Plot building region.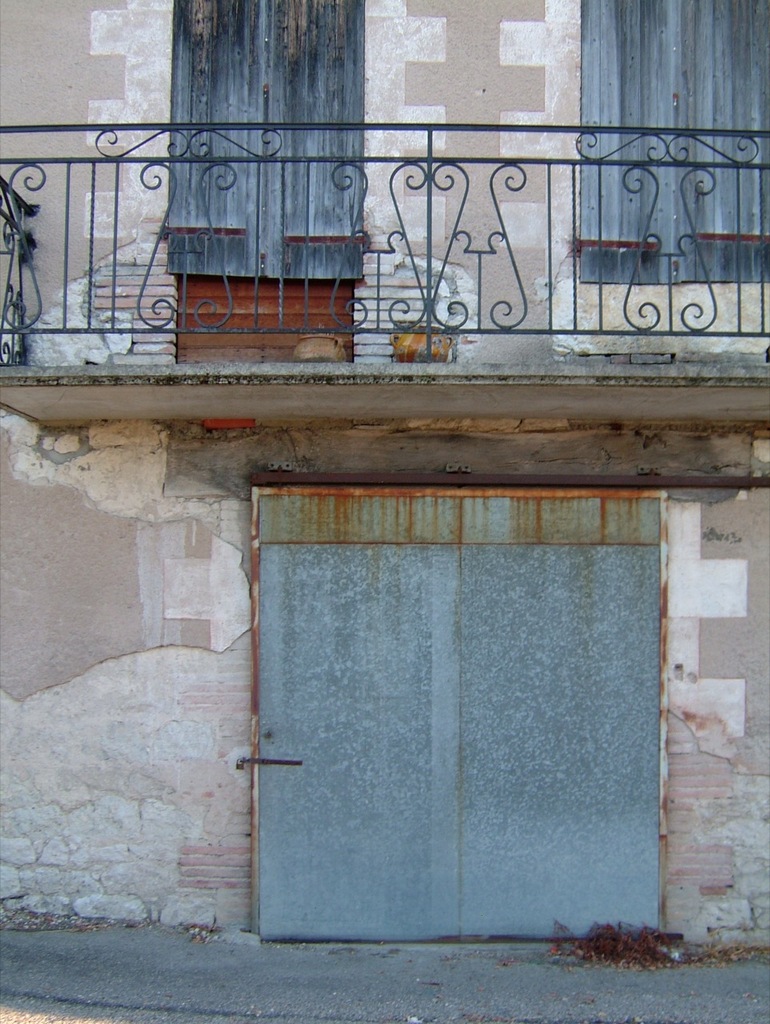
Plotted at box=[0, 0, 769, 963].
